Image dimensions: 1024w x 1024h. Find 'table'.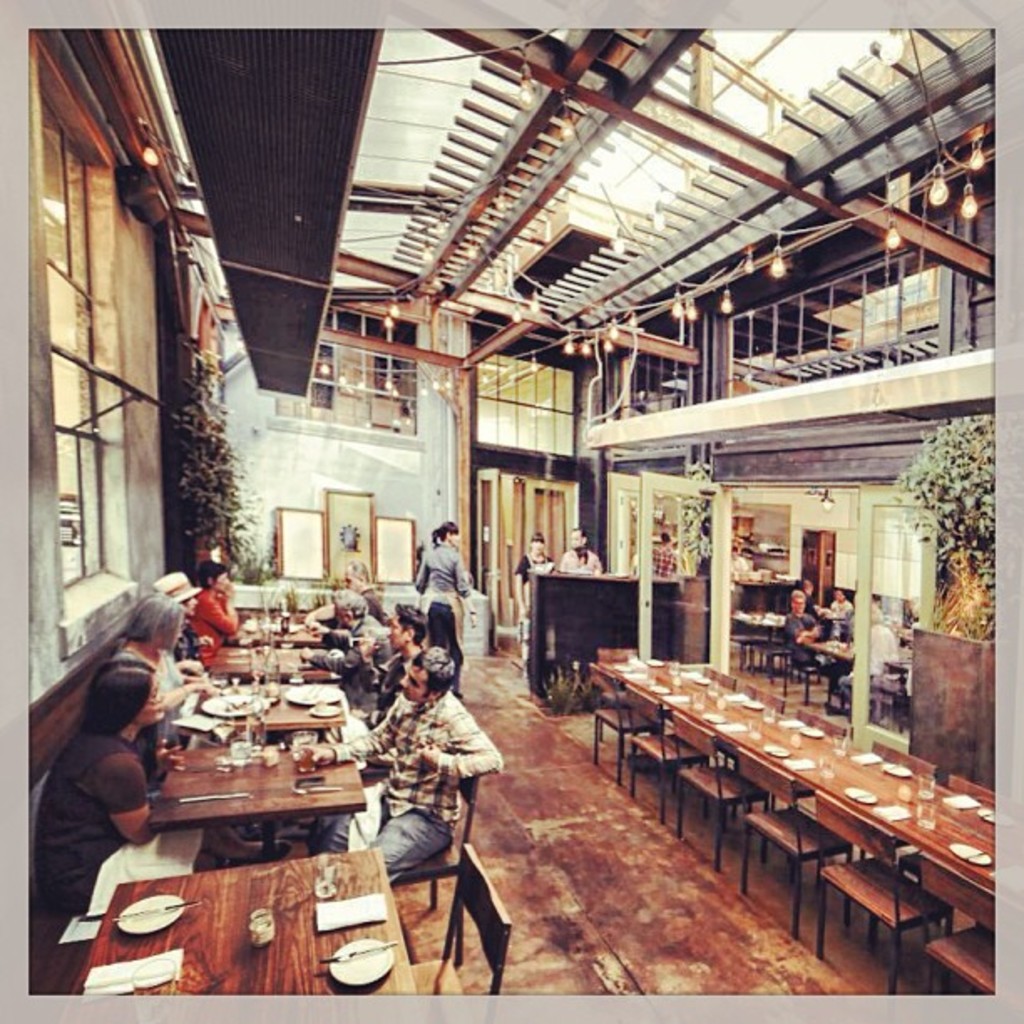
x1=65, y1=815, x2=448, y2=987.
